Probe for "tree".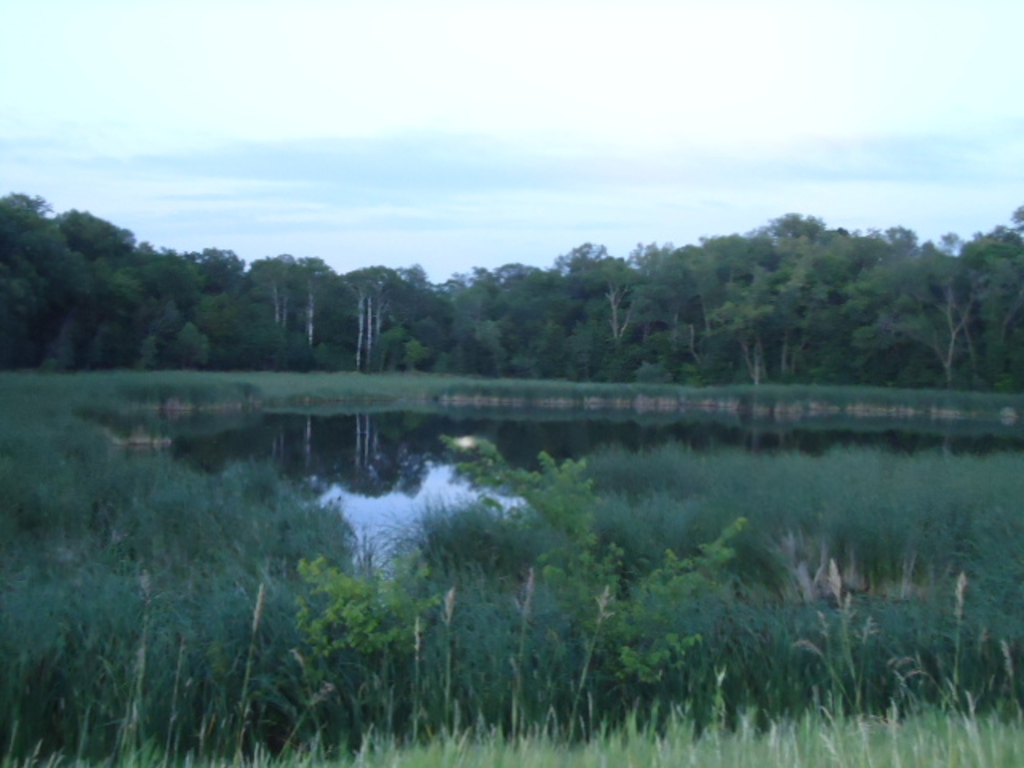
Probe result: crop(955, 200, 1022, 382).
